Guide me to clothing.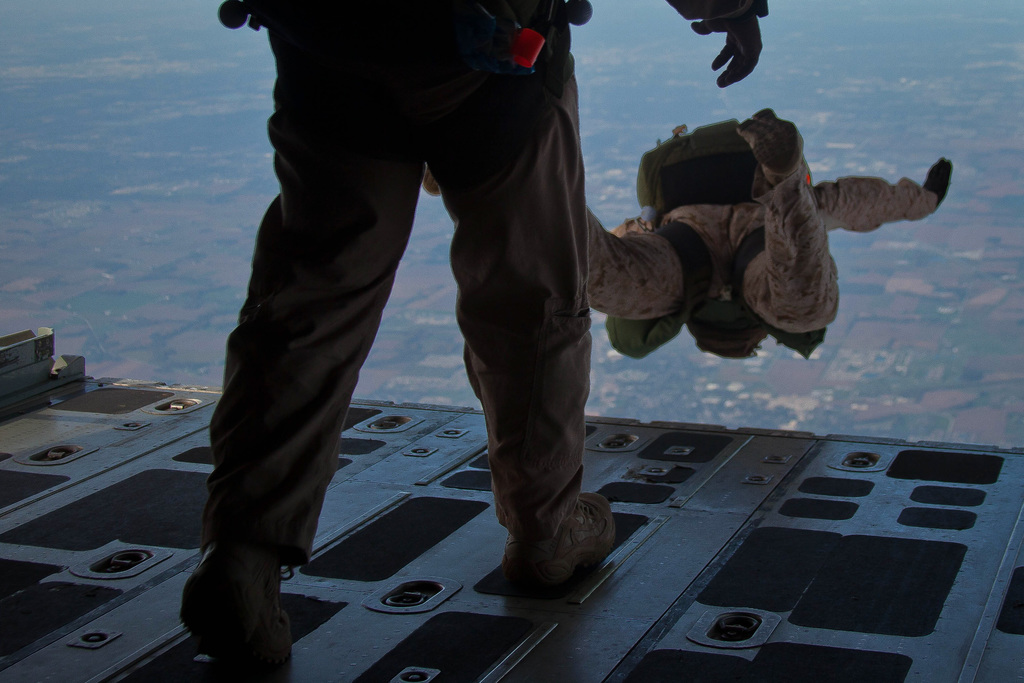
Guidance: [left=586, top=161, right=938, bottom=336].
